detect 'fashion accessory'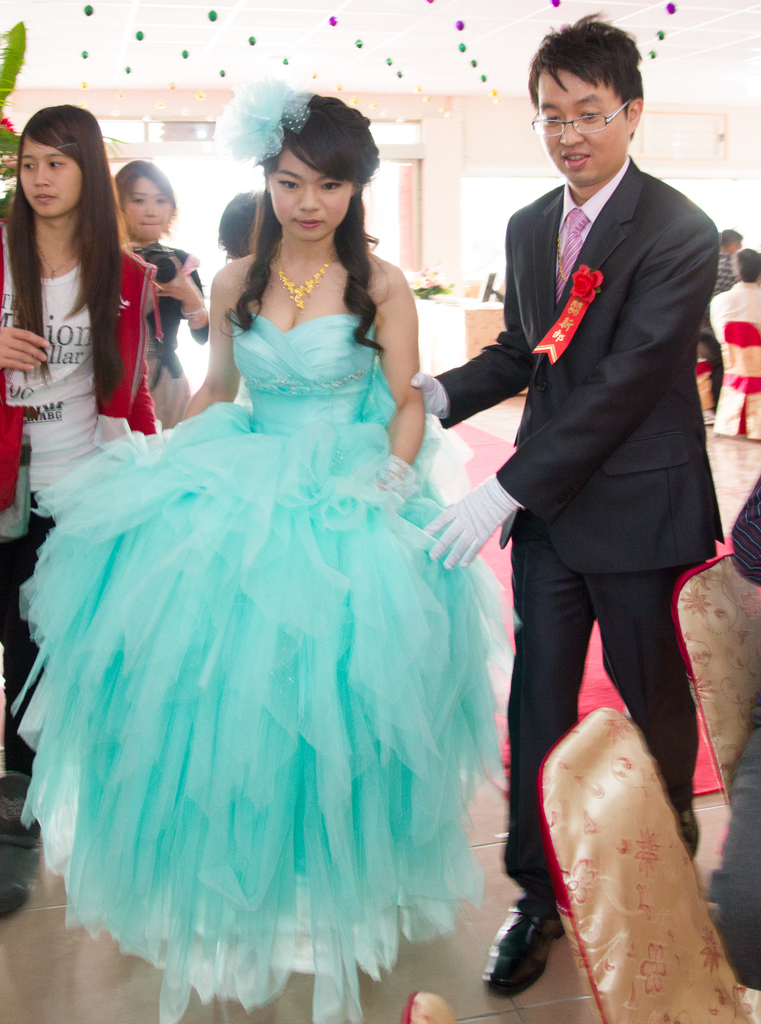
bbox=(39, 241, 77, 285)
